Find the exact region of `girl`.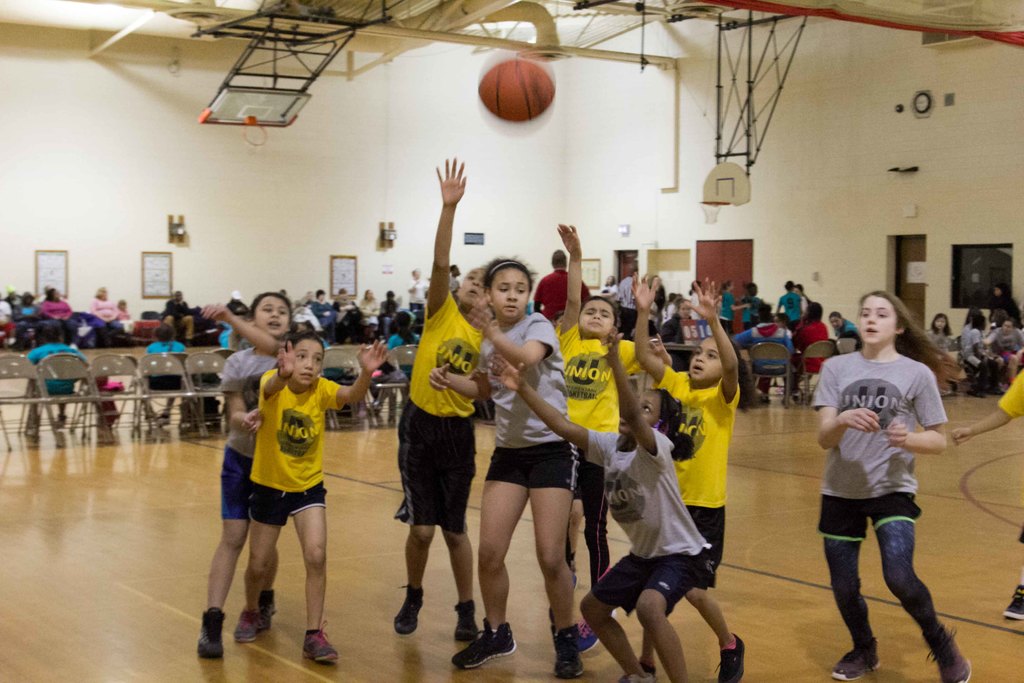
Exact region: rect(190, 288, 295, 662).
